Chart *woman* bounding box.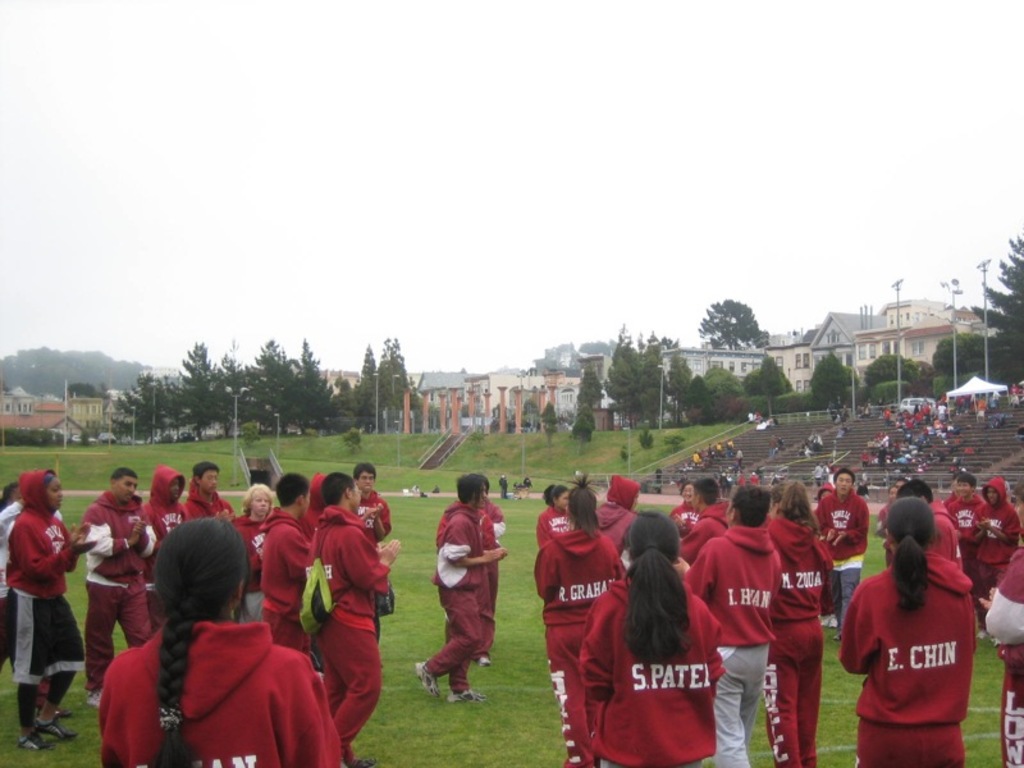
Charted: locate(0, 467, 87, 751).
